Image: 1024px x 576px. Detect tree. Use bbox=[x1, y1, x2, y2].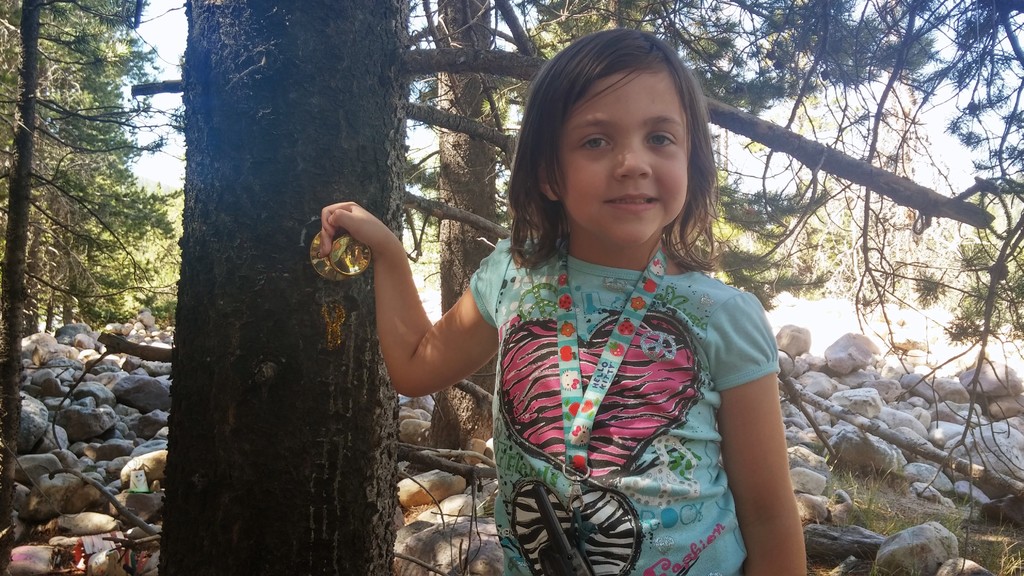
bbox=[0, 0, 180, 565].
